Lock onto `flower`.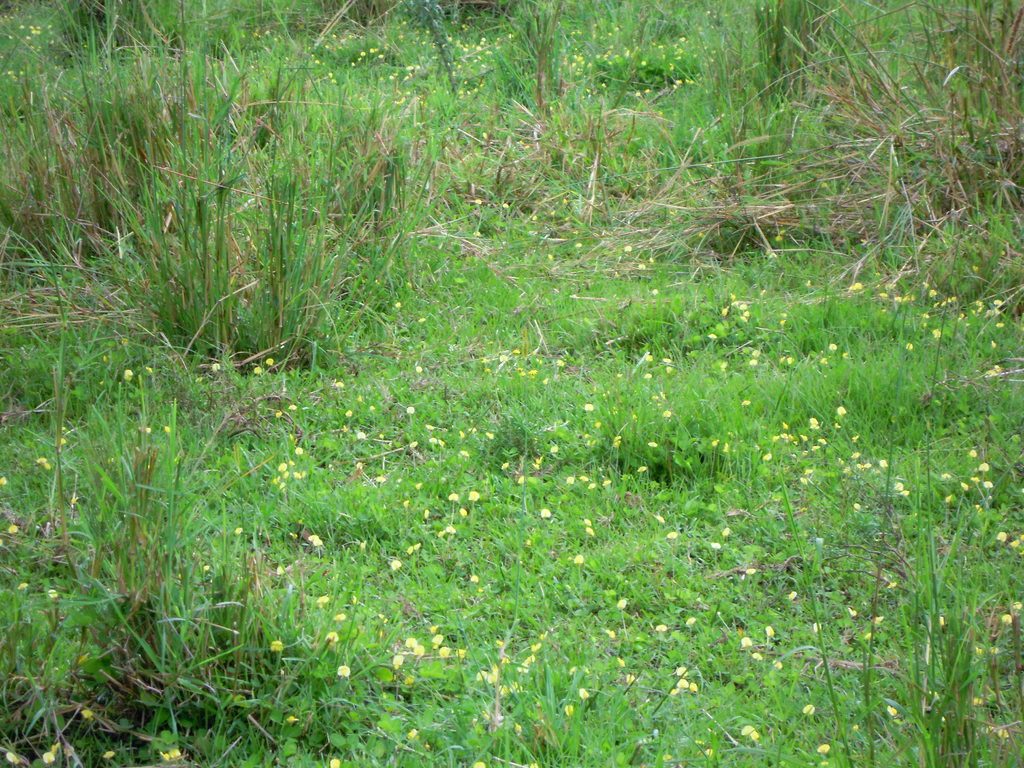
Locked: <bbox>332, 613, 347, 622</bbox>.
